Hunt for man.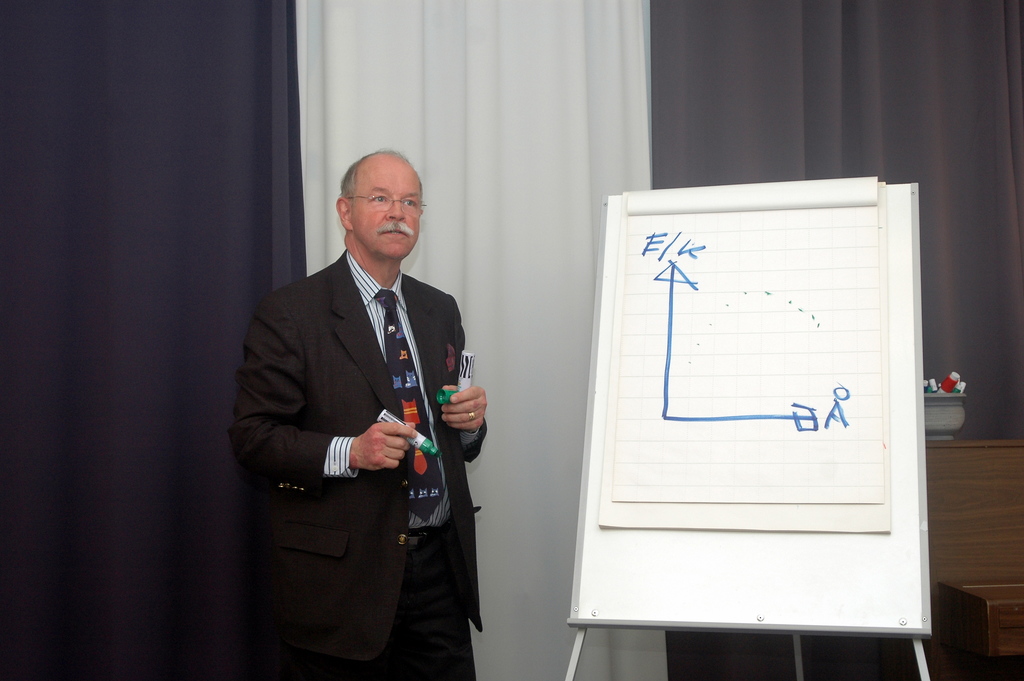
Hunted down at 228:145:491:680.
